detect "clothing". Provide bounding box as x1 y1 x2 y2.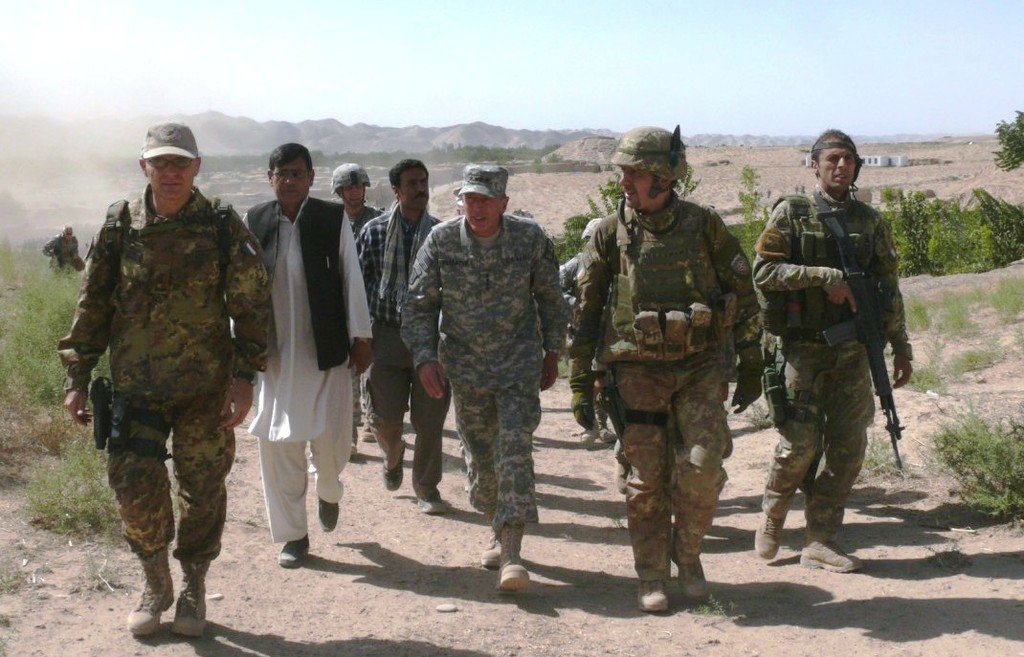
403 206 571 545.
